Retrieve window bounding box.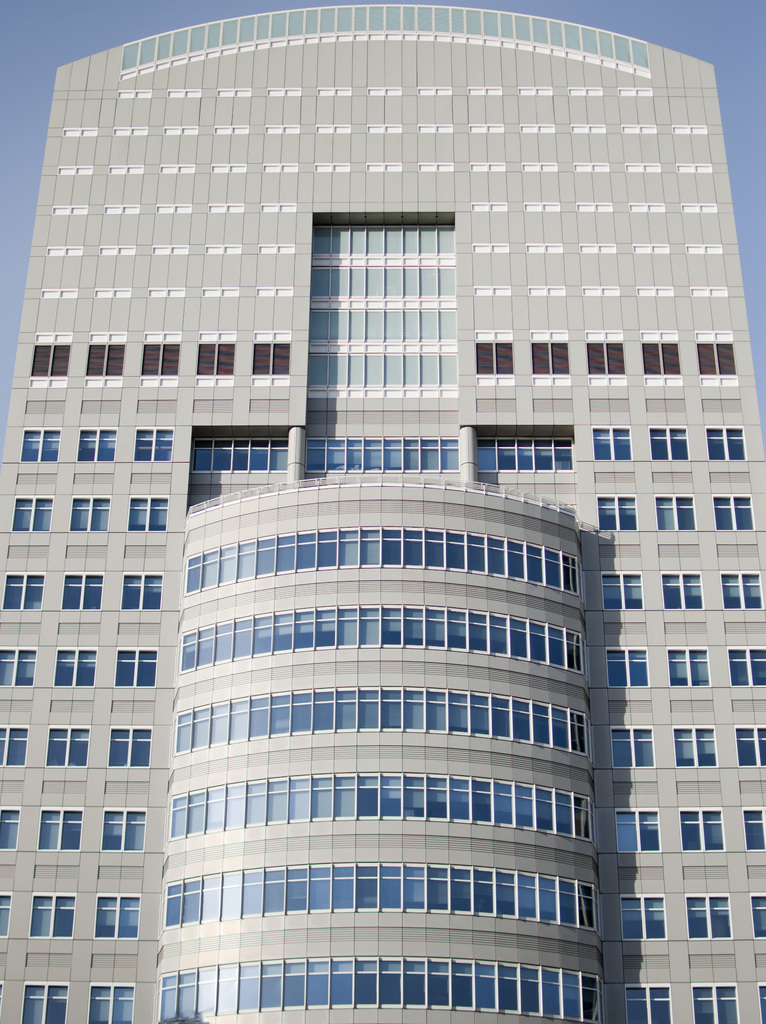
Bounding box: pyautogui.locateOnScreen(606, 799, 667, 858).
